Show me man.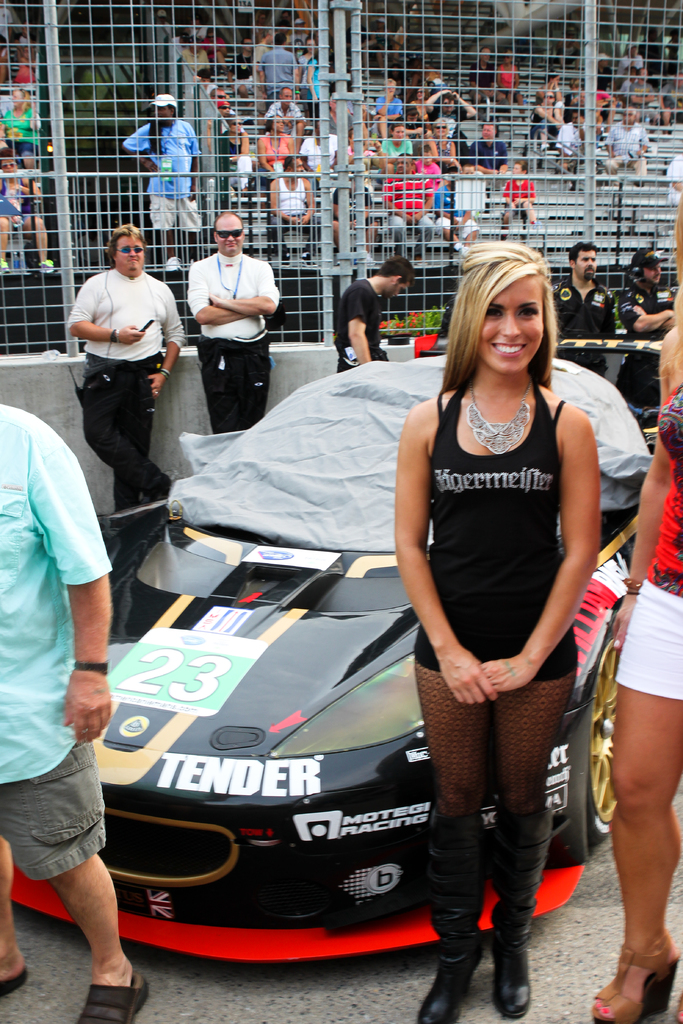
man is here: BBox(179, 210, 288, 420).
